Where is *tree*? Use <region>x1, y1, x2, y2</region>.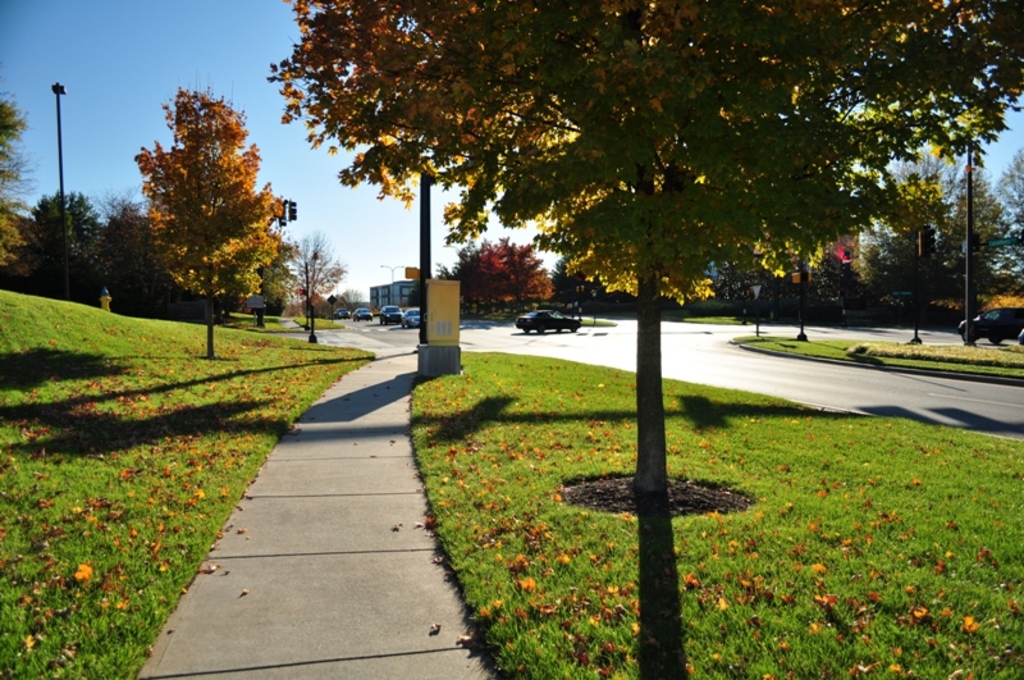
<region>433, 251, 497, 319</region>.
